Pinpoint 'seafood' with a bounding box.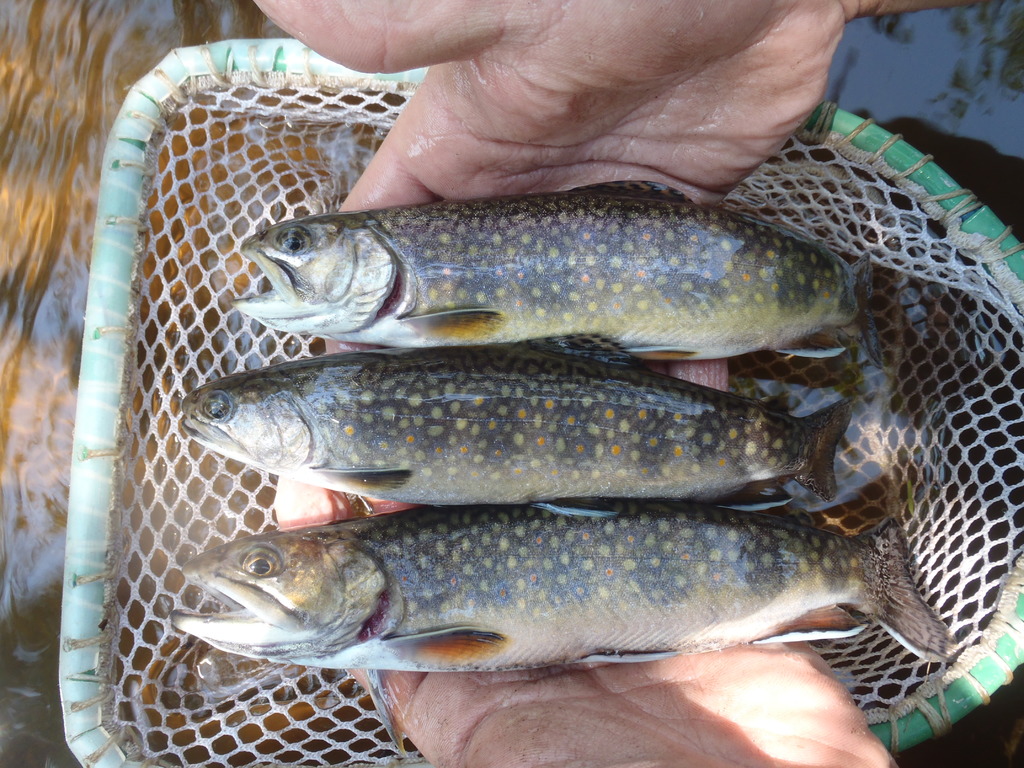
<bbox>172, 499, 950, 762</bbox>.
